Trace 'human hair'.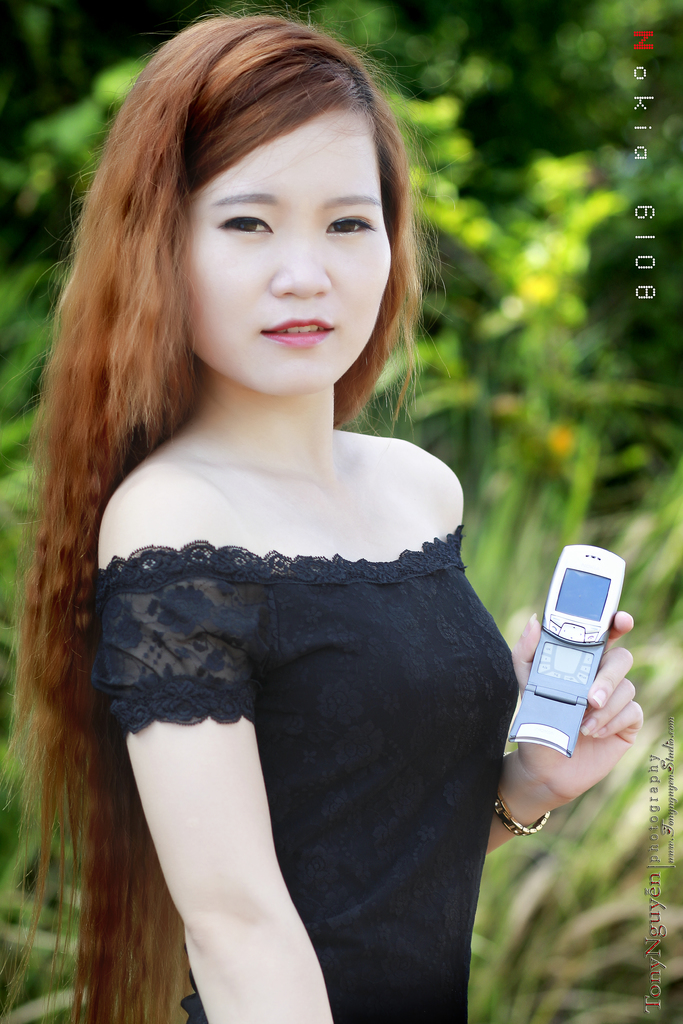
Traced to (x1=0, y1=3, x2=446, y2=1021).
